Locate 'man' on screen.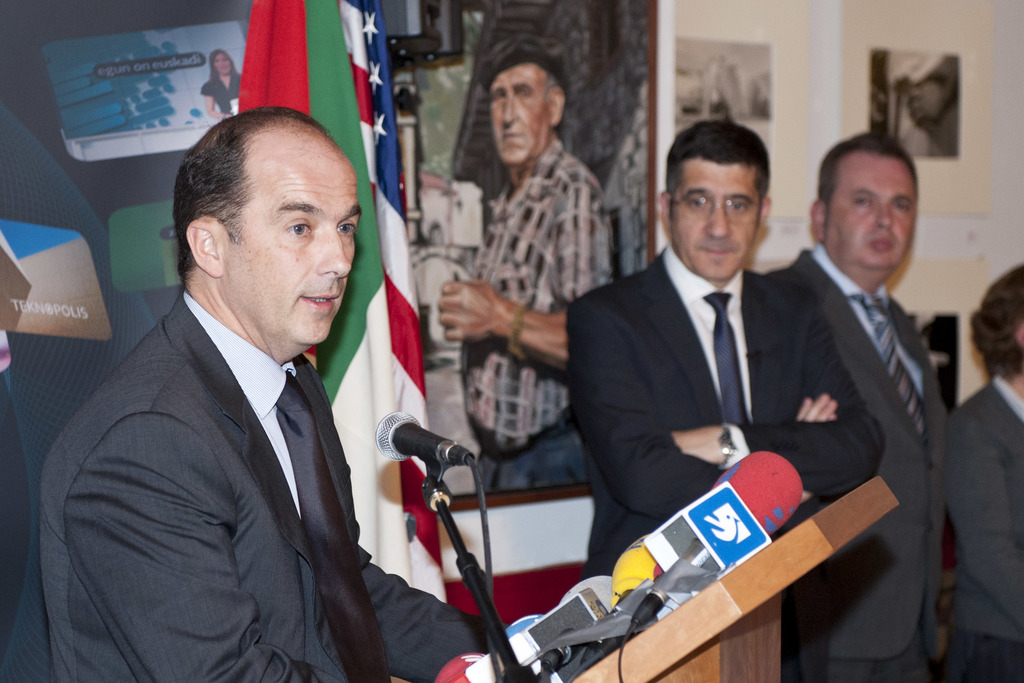
On screen at bbox=(565, 119, 888, 583).
